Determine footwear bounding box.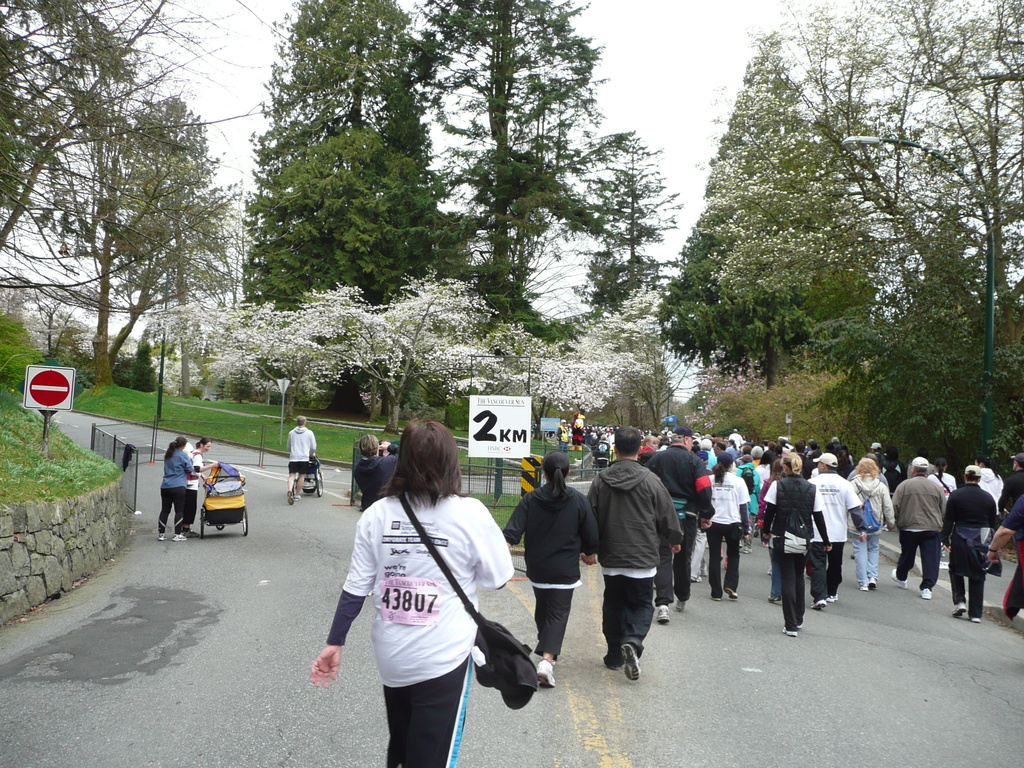
Determined: box(828, 593, 840, 603).
